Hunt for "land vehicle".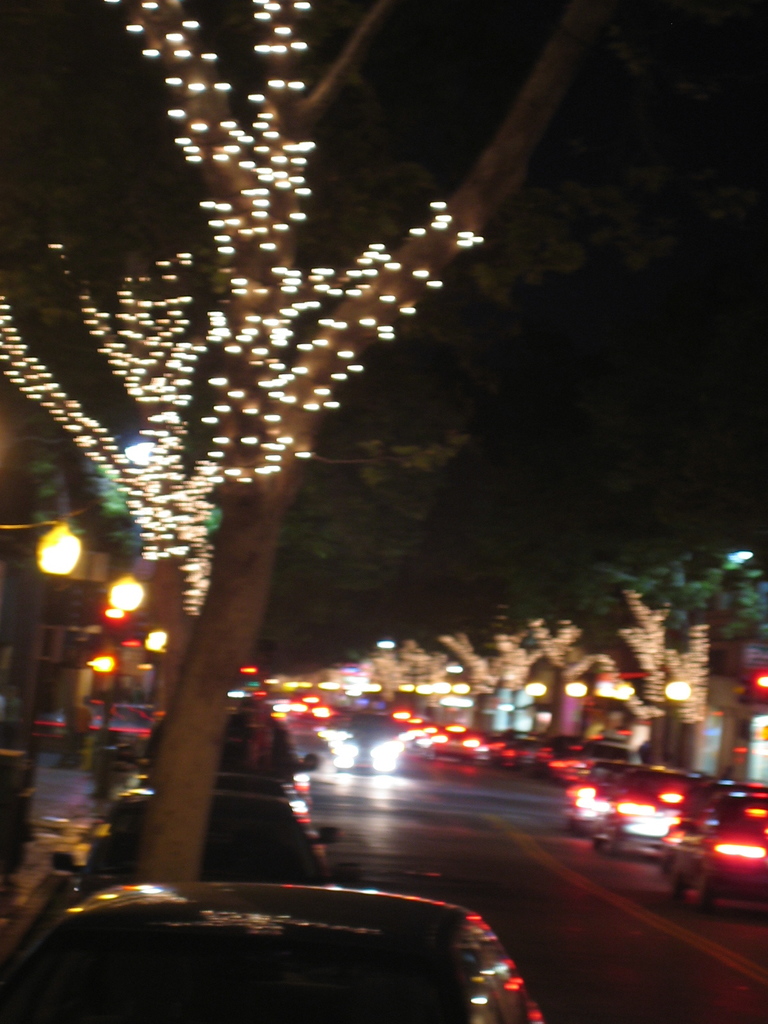
Hunted down at locate(677, 772, 767, 821).
